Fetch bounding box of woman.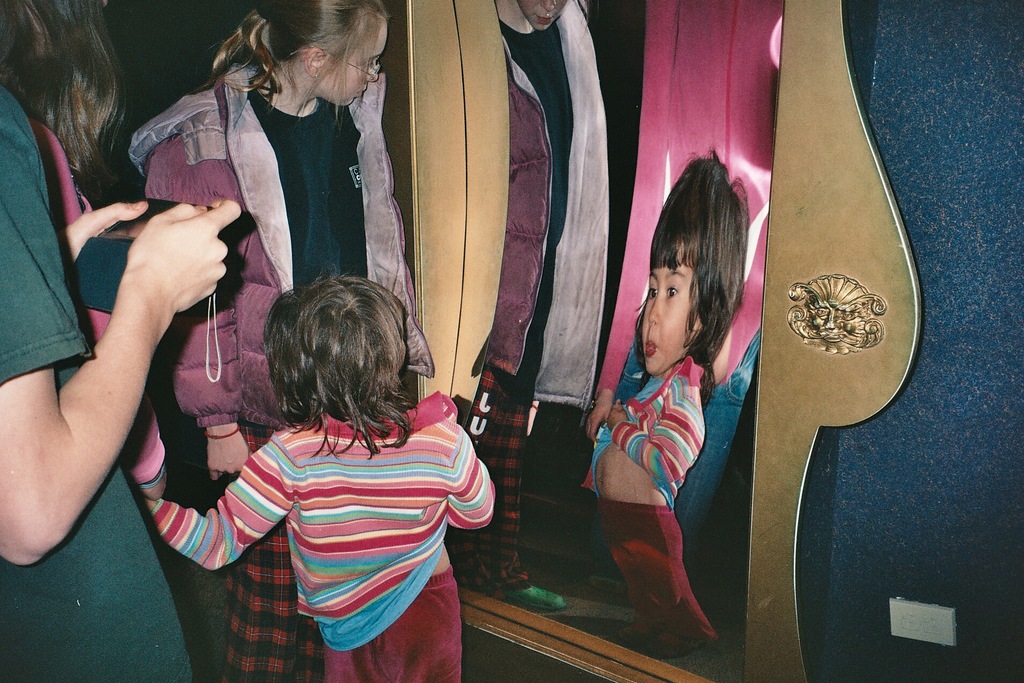
Bbox: 120, 0, 449, 682.
